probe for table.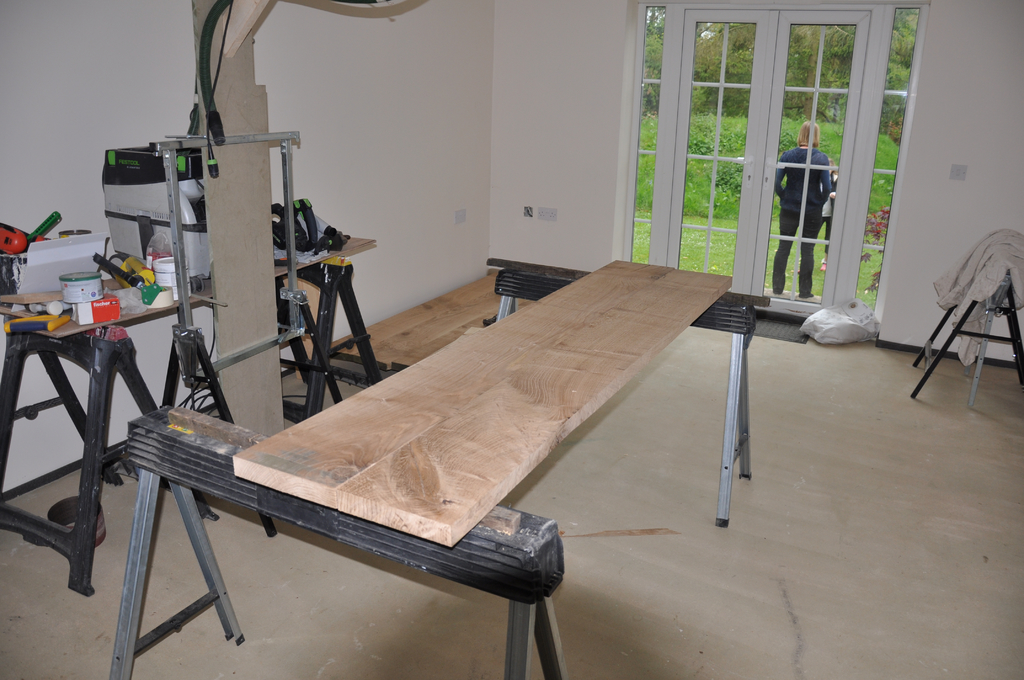
Probe result: <box>232,261,733,547</box>.
